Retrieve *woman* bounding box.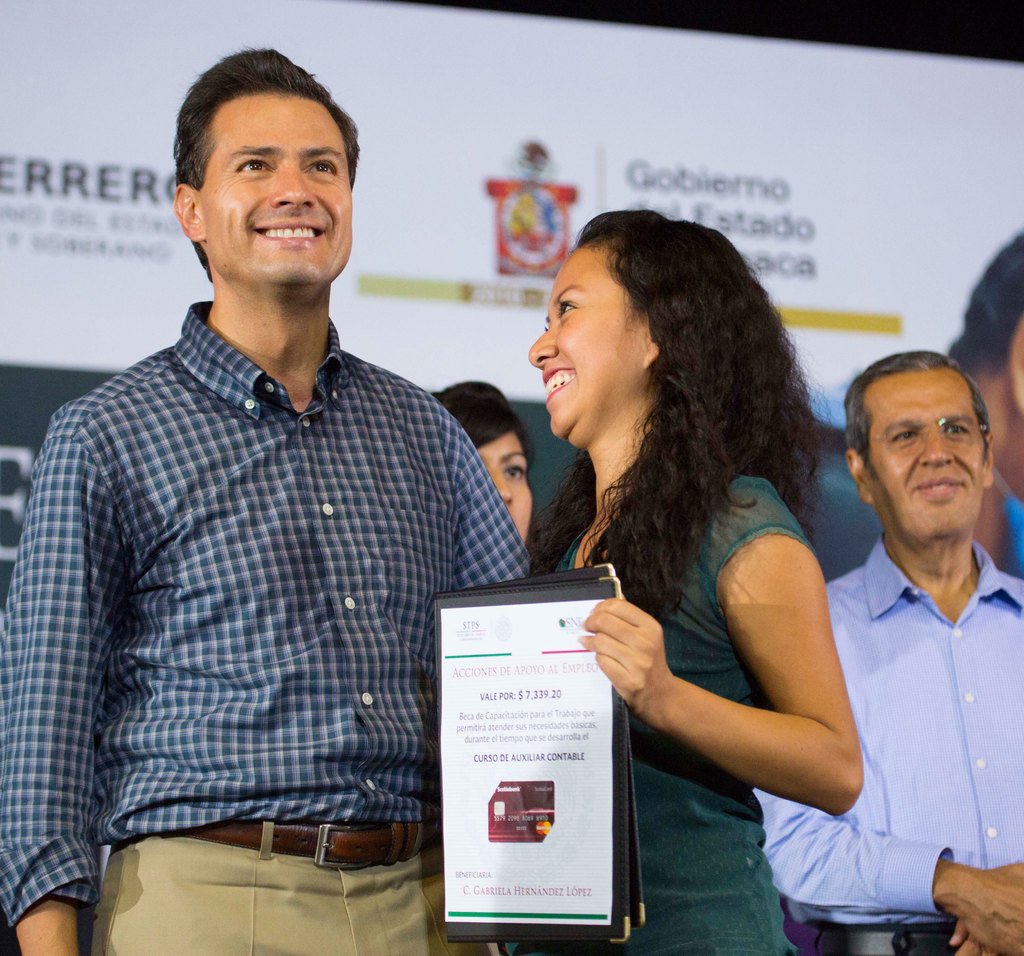
Bounding box: bbox=[951, 217, 1023, 582].
